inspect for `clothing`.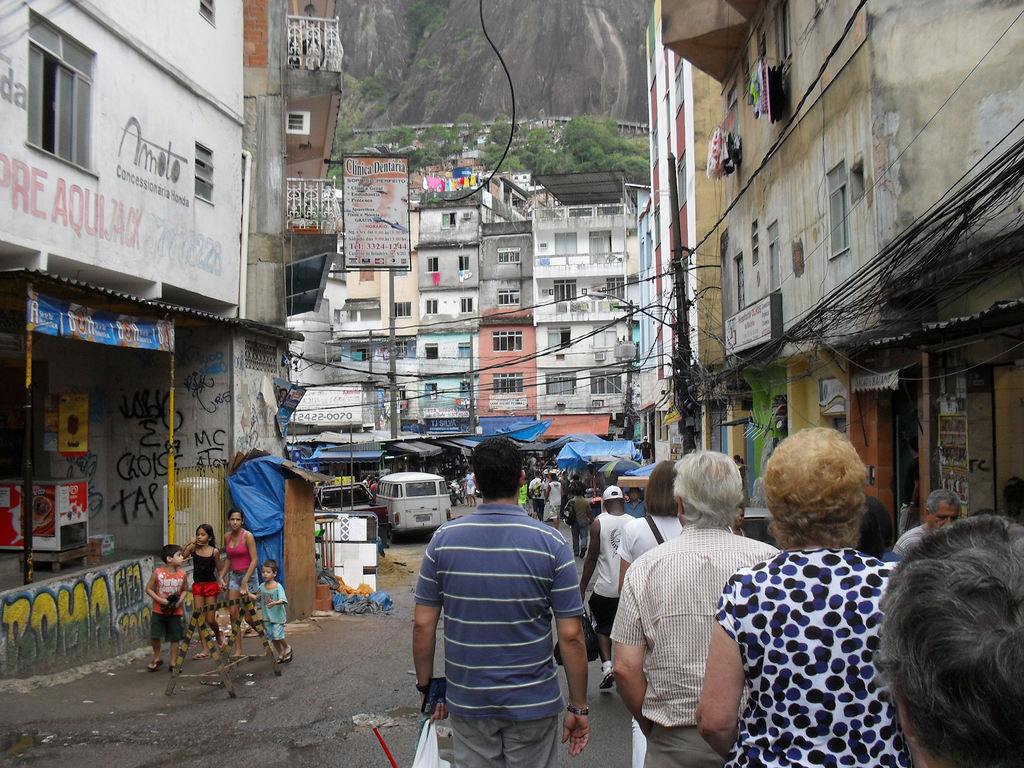
Inspection: [left=225, top=527, right=259, bottom=594].
